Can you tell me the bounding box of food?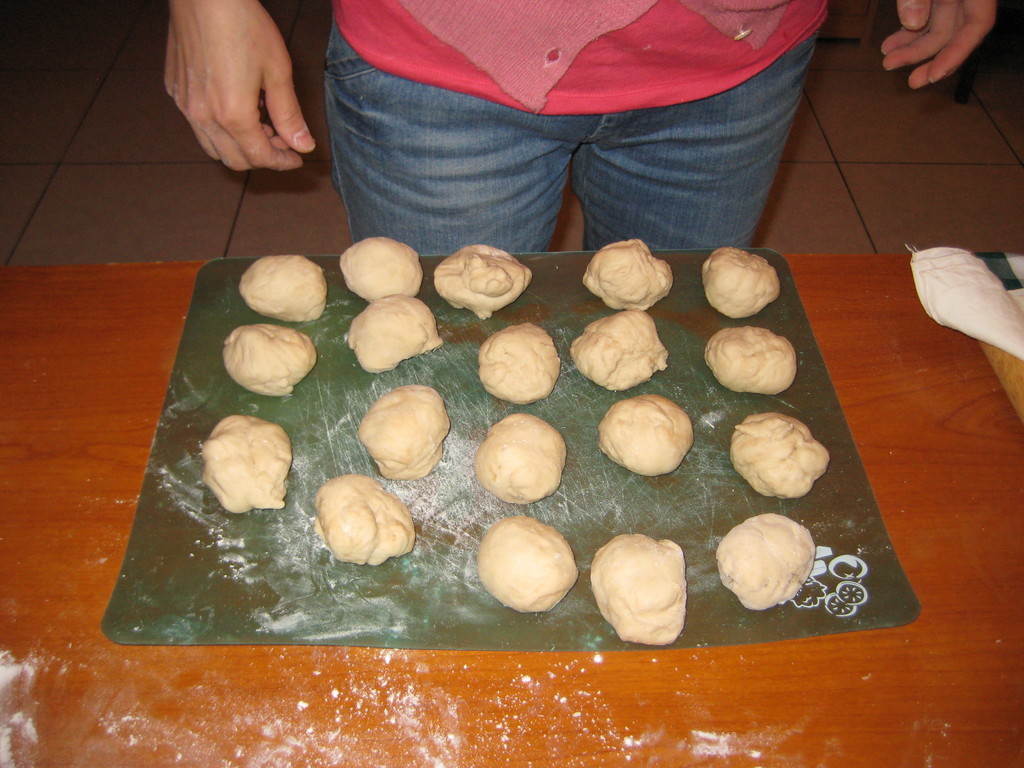
BBox(348, 291, 448, 374).
